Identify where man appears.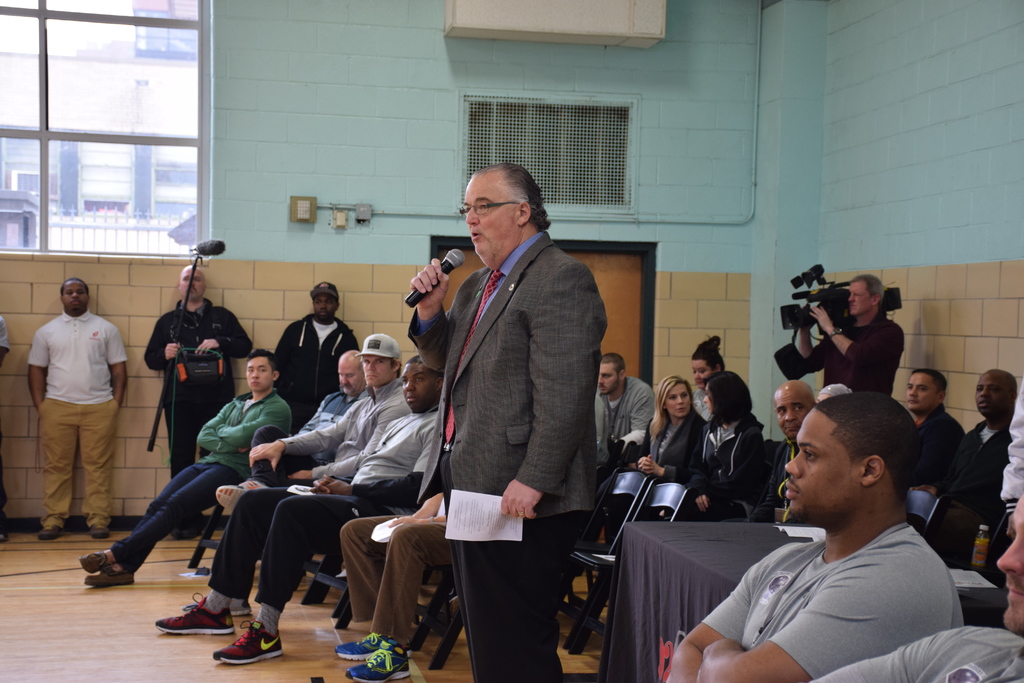
Appears at bbox=(666, 393, 964, 682).
